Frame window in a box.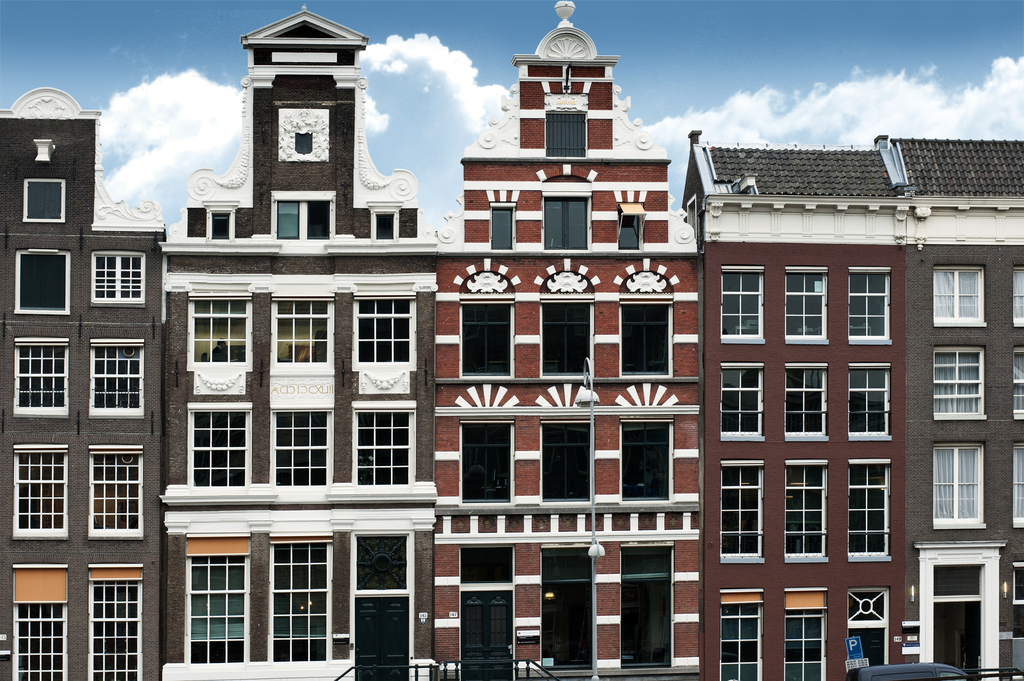
[270,408,335,485].
